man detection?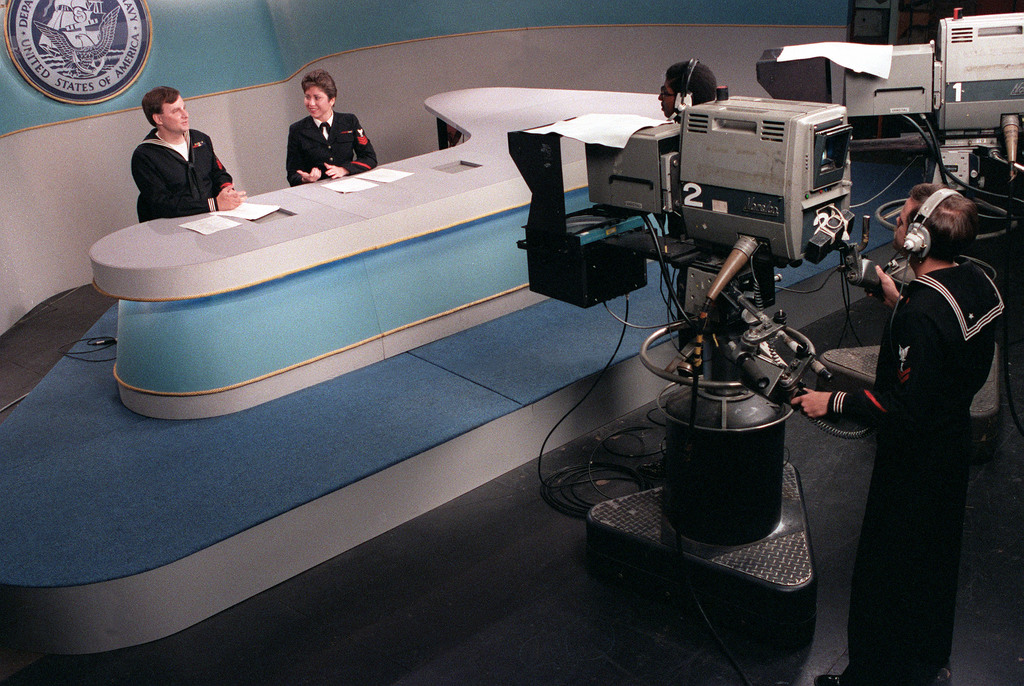
region(789, 182, 1006, 685)
